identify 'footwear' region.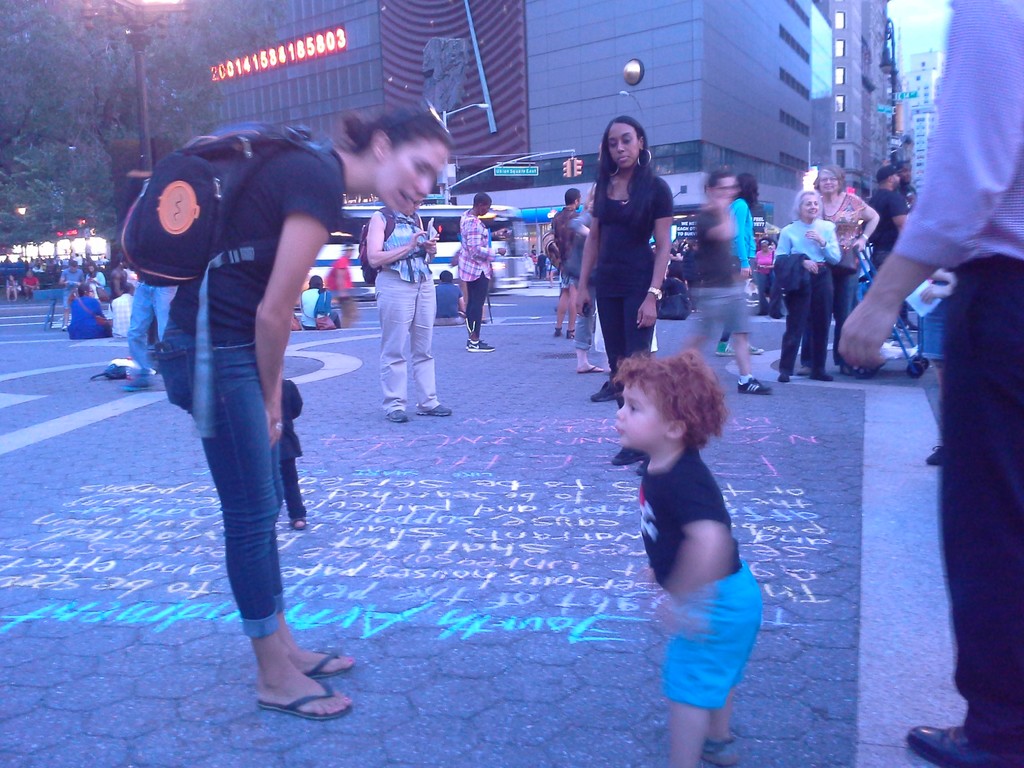
Region: 779/371/788/383.
